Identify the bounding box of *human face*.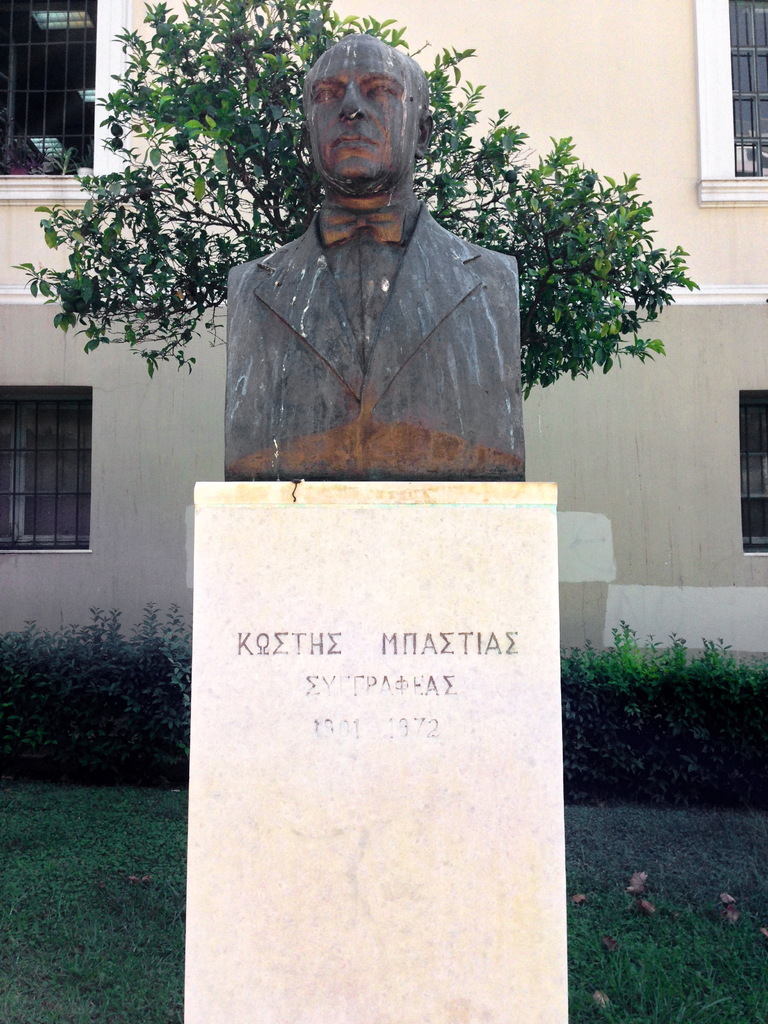
box(298, 35, 417, 183).
